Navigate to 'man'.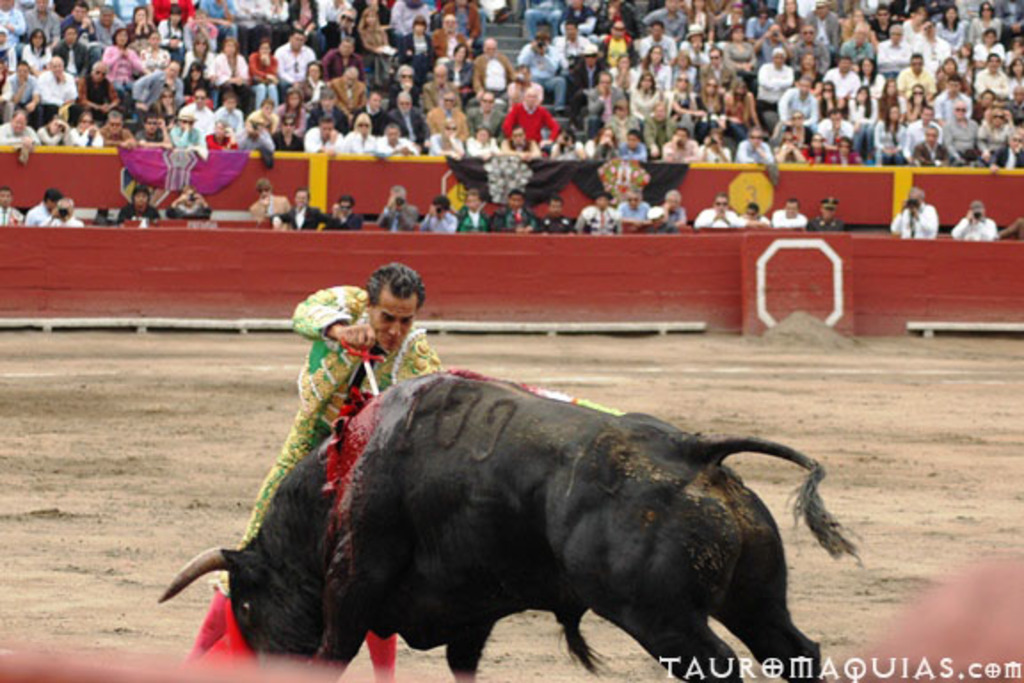
Navigation target: {"left": 121, "top": 189, "right": 158, "bottom": 224}.
